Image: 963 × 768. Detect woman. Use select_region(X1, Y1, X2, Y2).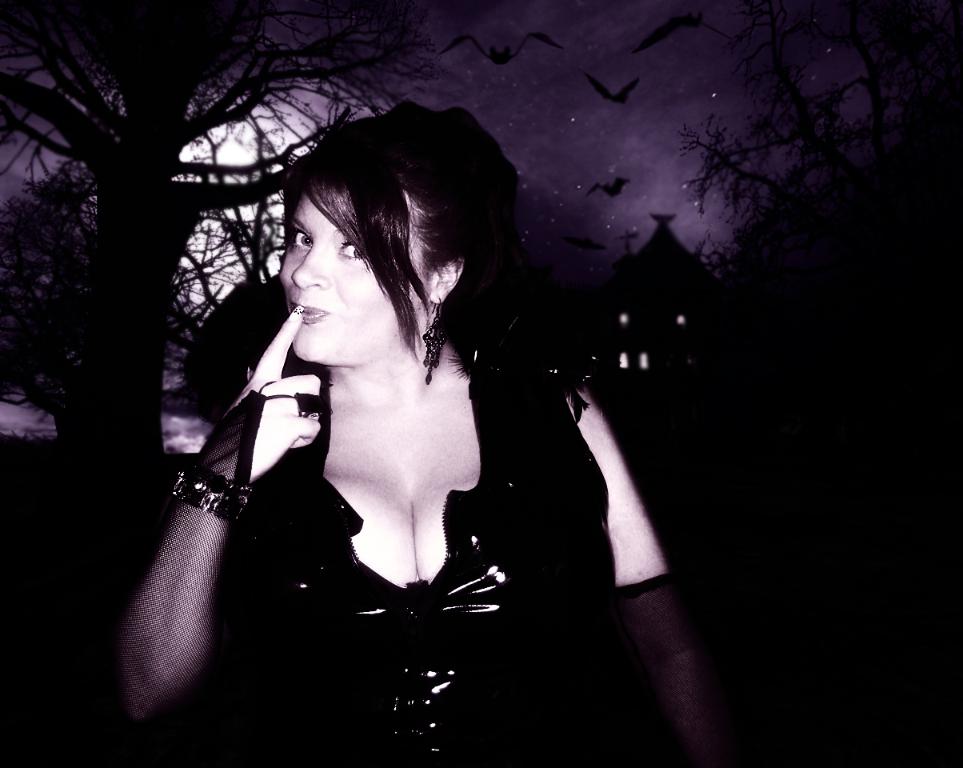
select_region(130, 82, 642, 761).
